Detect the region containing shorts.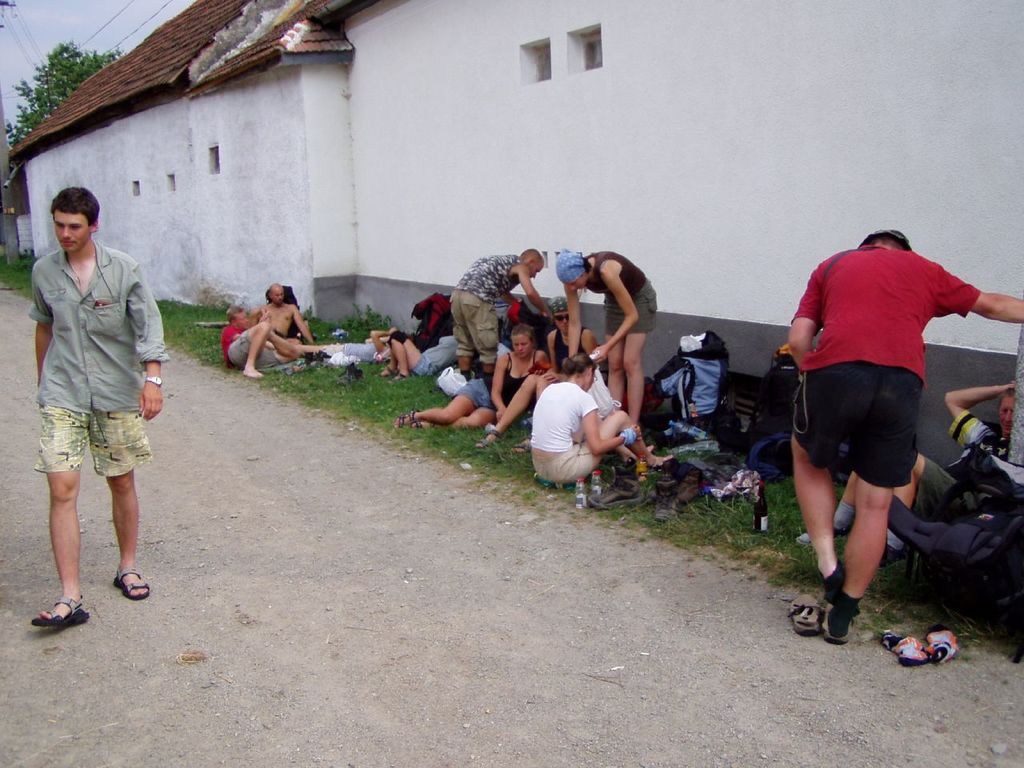
(x1=227, y1=331, x2=286, y2=367).
